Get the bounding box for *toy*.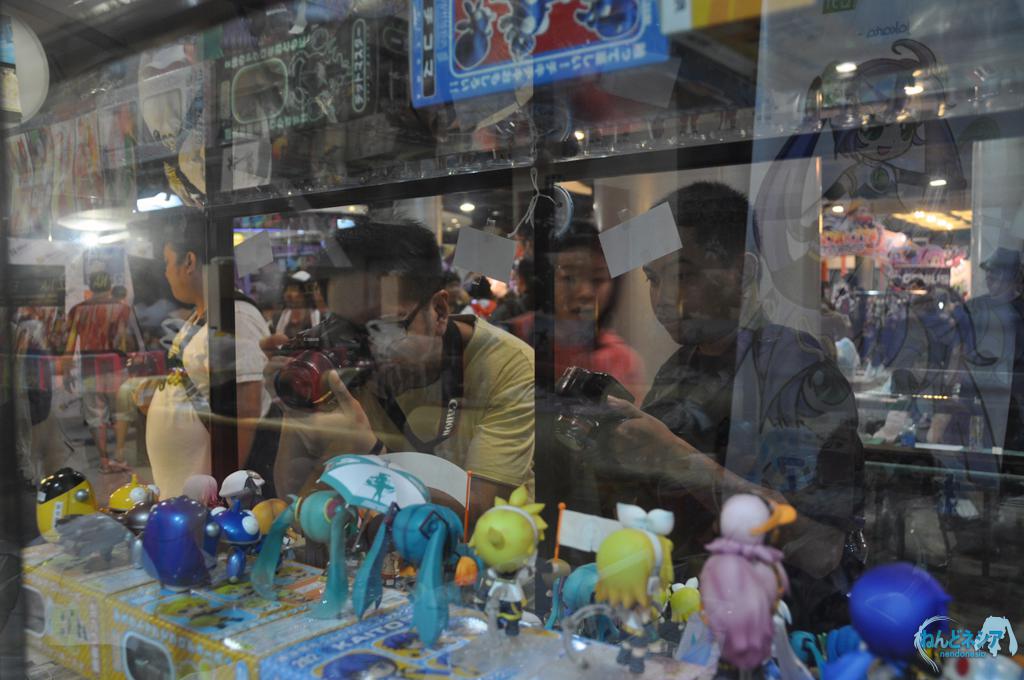
BBox(689, 529, 820, 679).
